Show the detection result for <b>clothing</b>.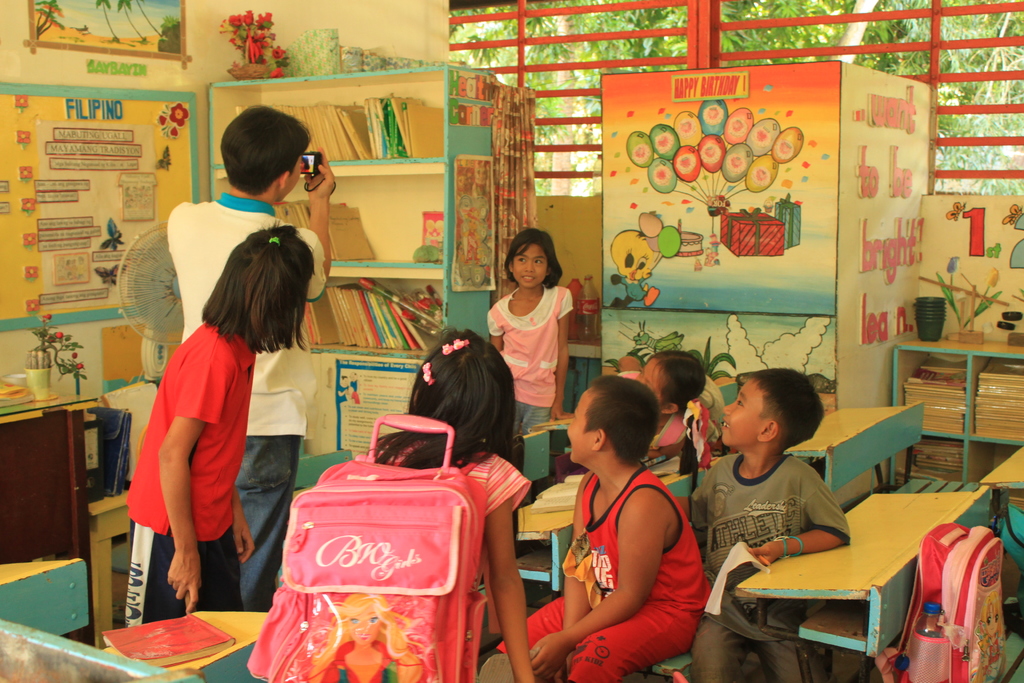
618/370/689/457.
